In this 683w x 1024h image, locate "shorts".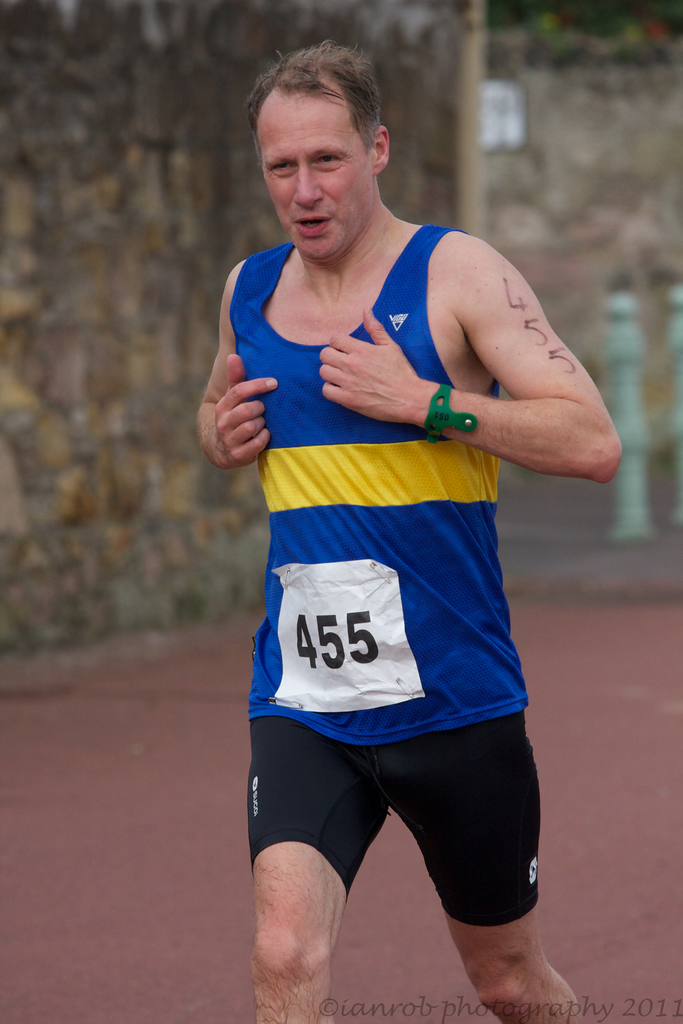
Bounding box: [232,711,561,916].
